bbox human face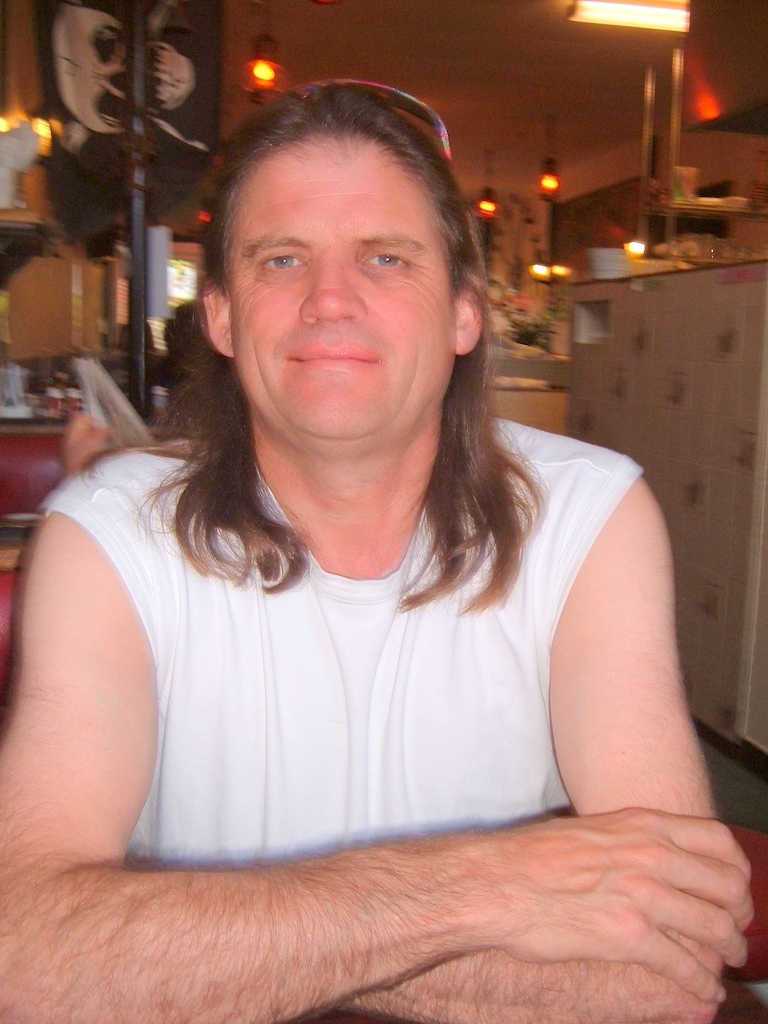
229,150,454,450
